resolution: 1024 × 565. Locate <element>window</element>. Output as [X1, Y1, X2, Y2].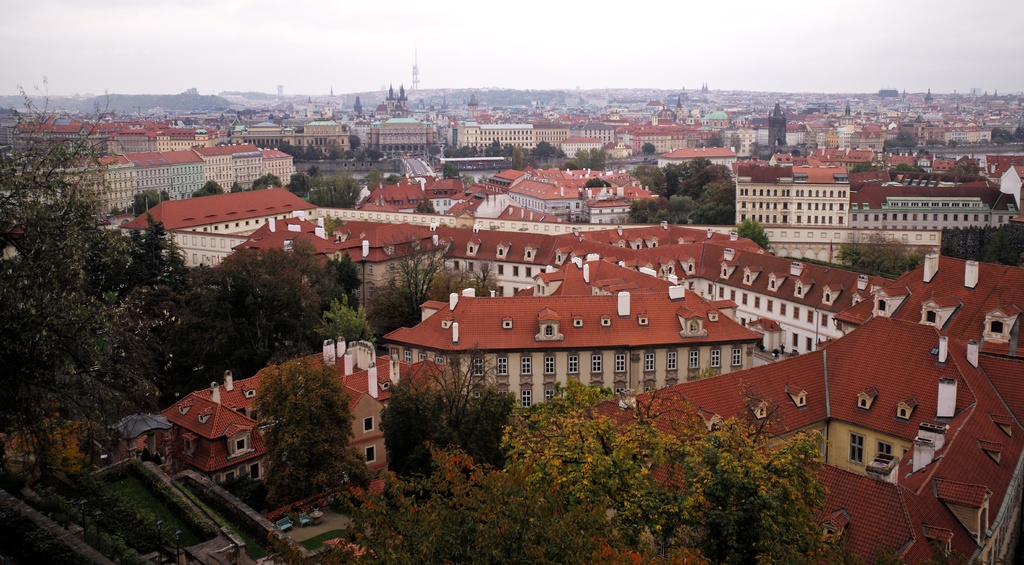
[687, 347, 700, 368].
